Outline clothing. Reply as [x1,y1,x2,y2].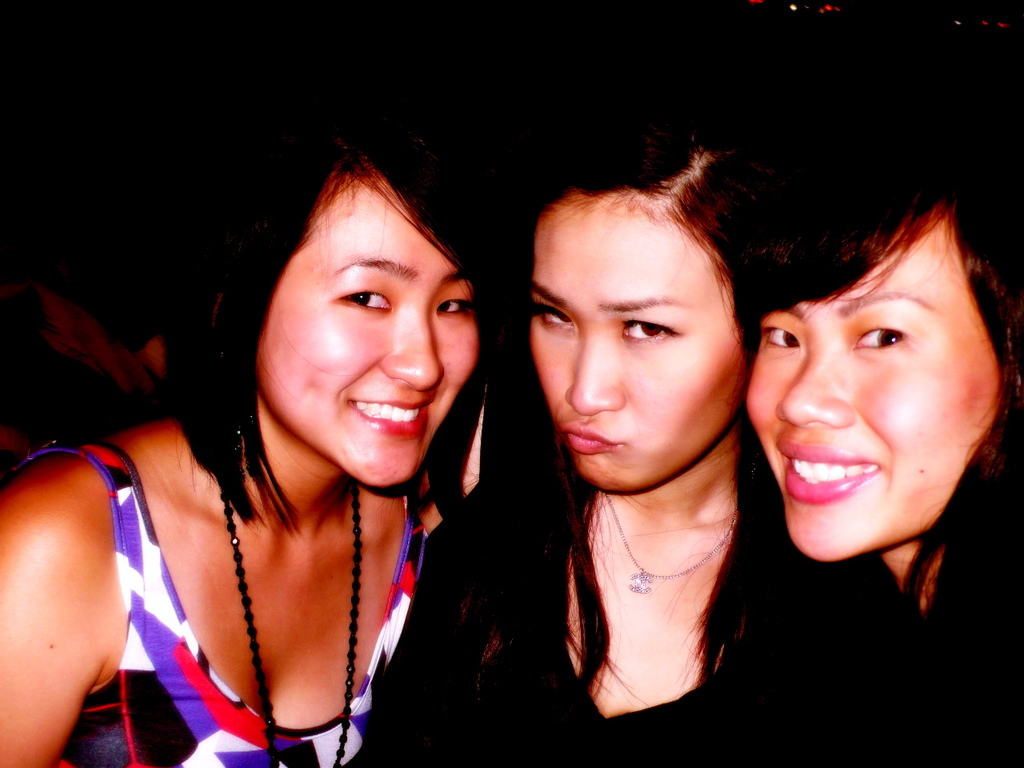
[423,479,1023,748].
